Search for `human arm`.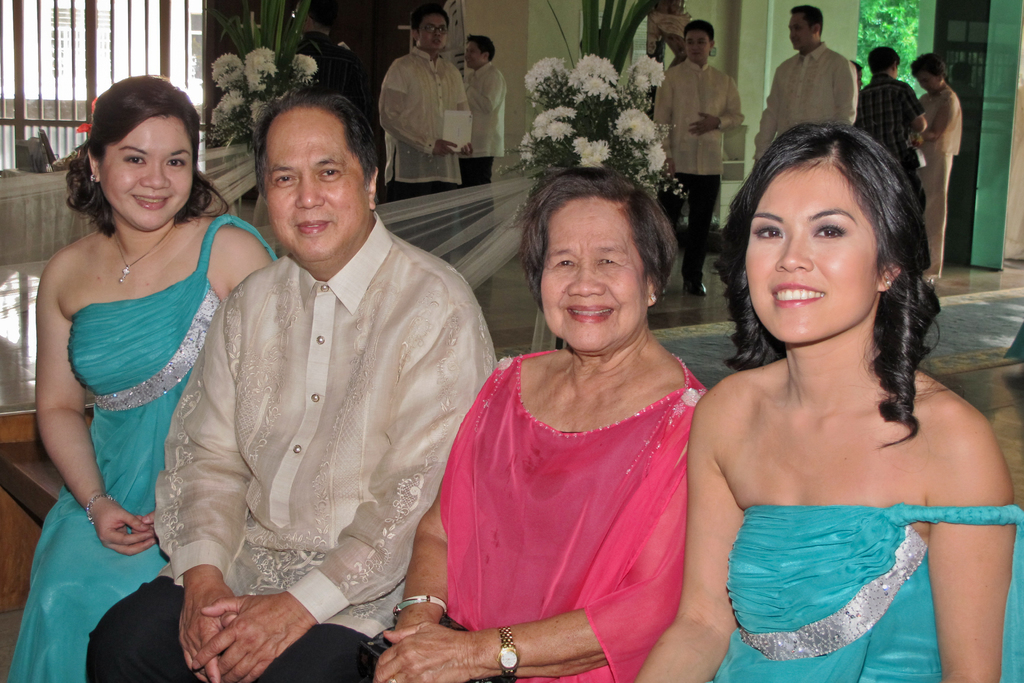
Found at <bbox>188, 267, 499, 682</bbox>.
